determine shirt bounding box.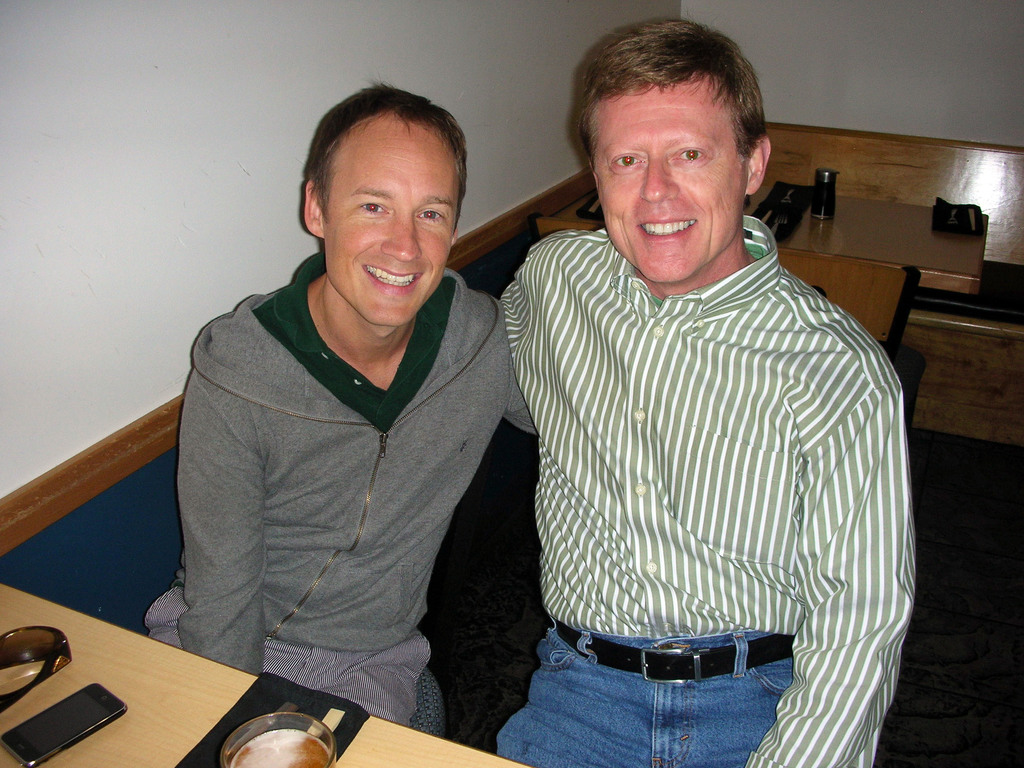
Determined: {"left": 502, "top": 217, "right": 919, "bottom": 767}.
